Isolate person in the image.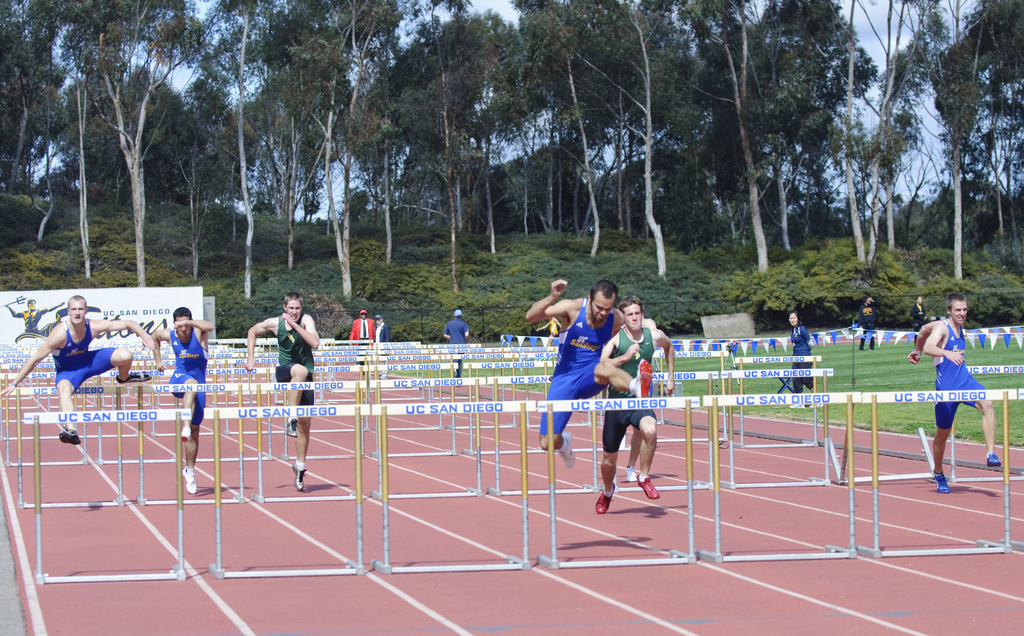
Isolated region: x1=350, y1=309, x2=368, y2=342.
